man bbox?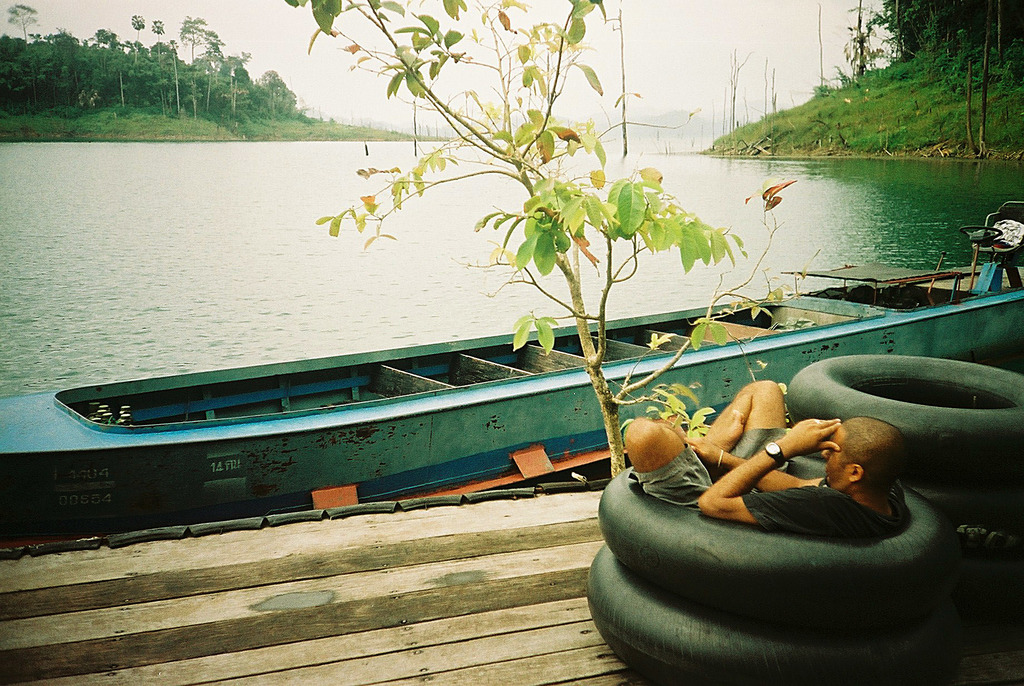
<region>634, 404, 932, 576</region>
